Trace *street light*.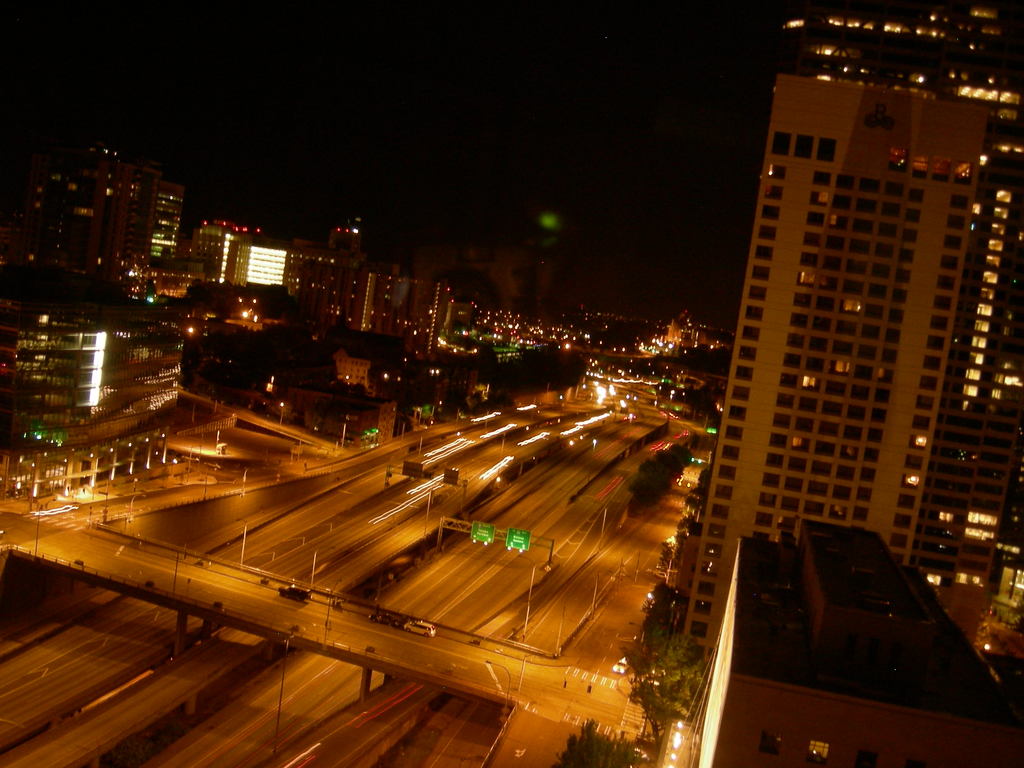
Traced to (129, 493, 145, 534).
